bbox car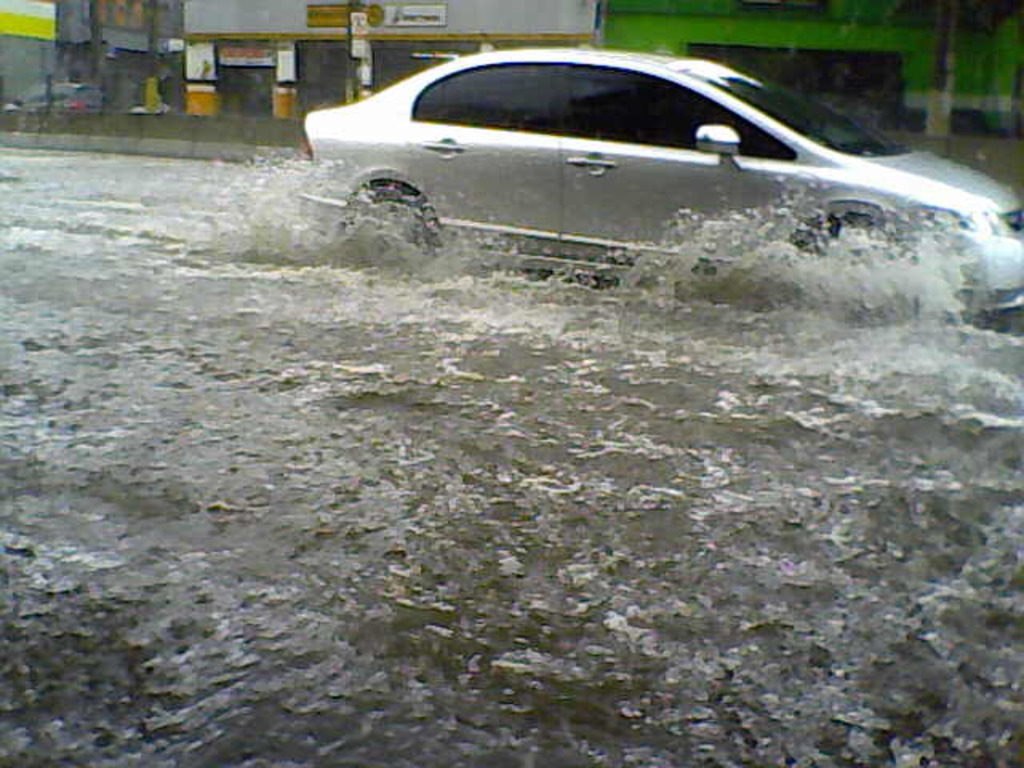
bbox=[301, 46, 1022, 320]
